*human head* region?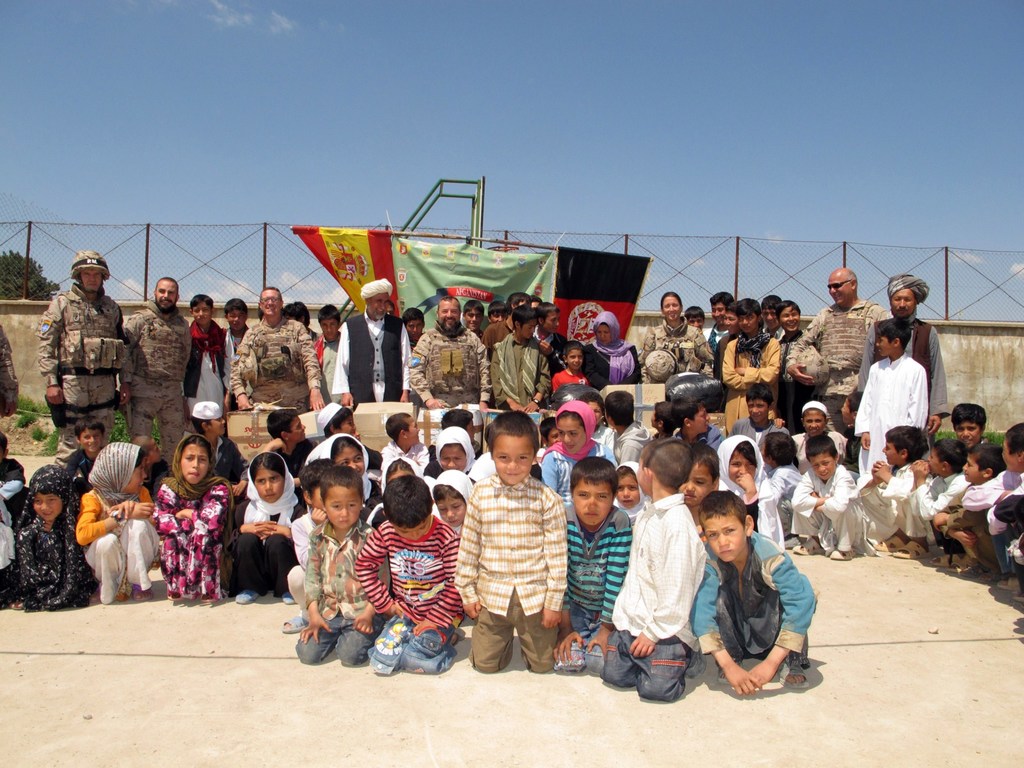
bbox=(685, 305, 706, 330)
